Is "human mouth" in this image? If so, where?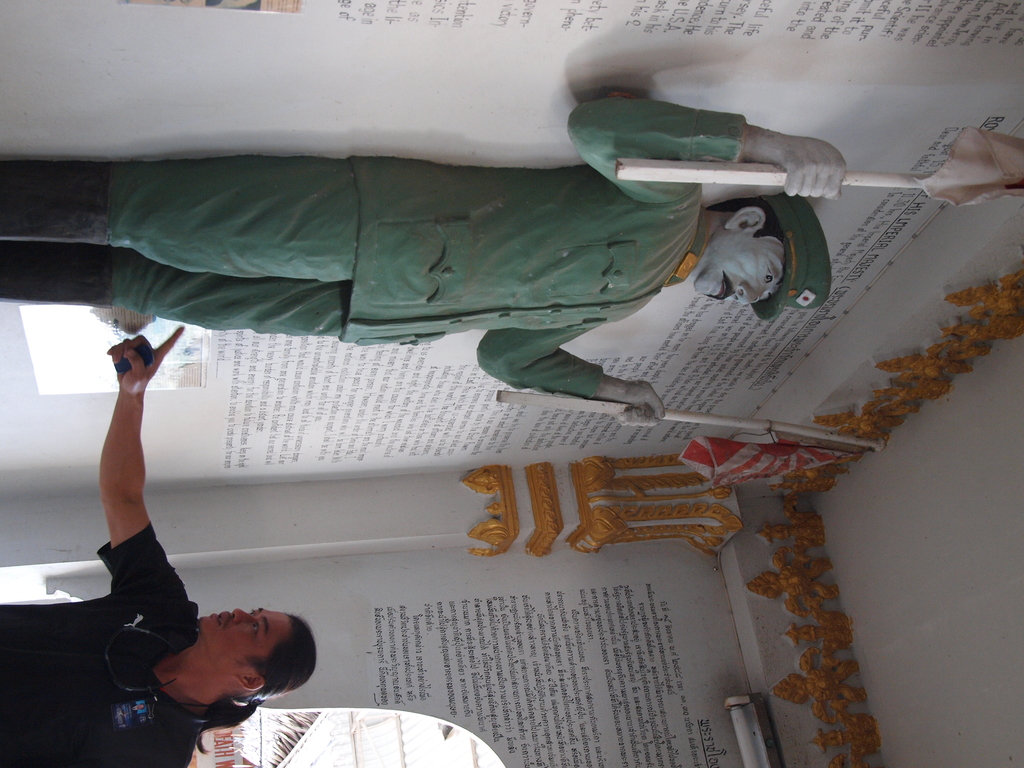
Yes, at crop(716, 271, 734, 300).
